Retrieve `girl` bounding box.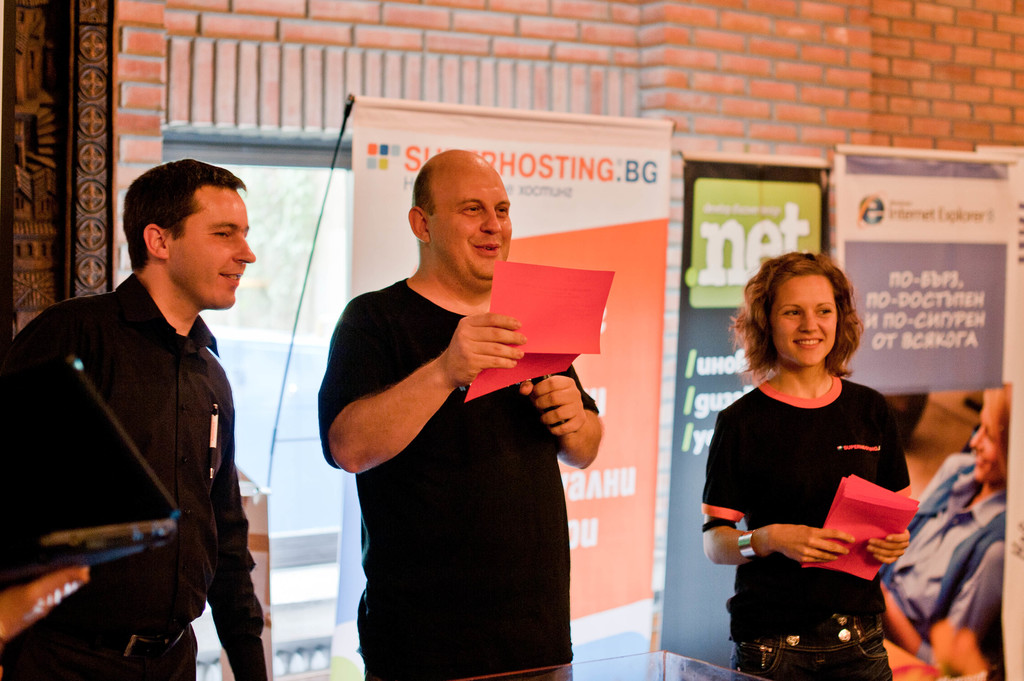
Bounding box: bbox=(702, 256, 915, 678).
